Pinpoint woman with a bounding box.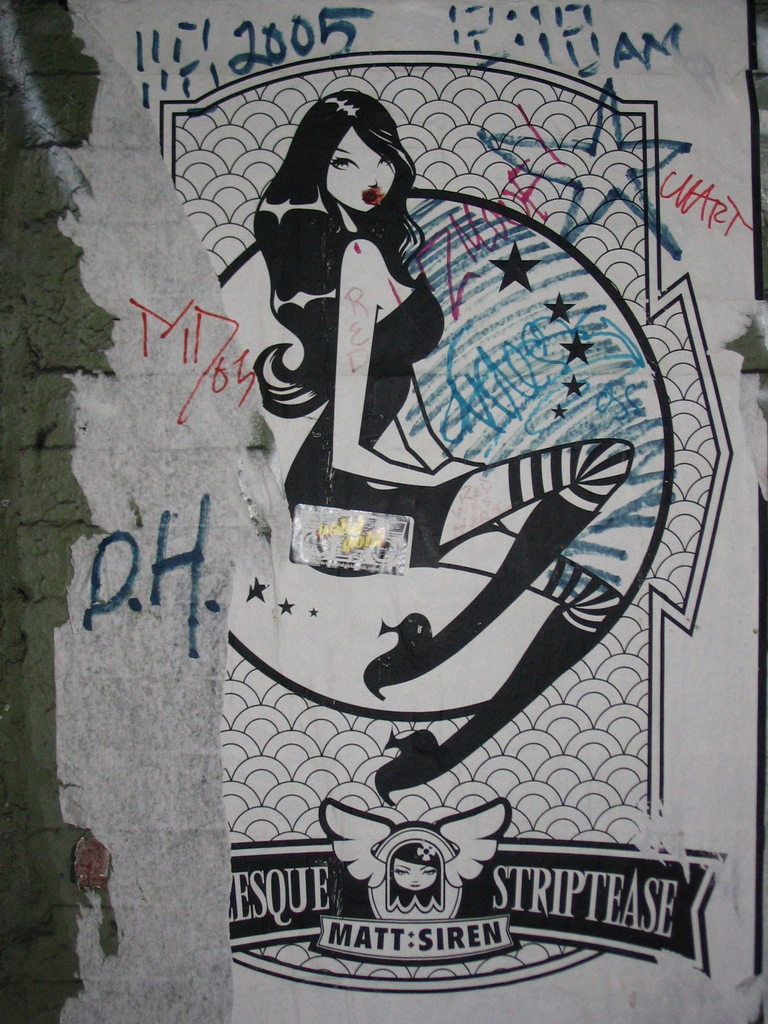
l=232, t=92, r=572, b=694.
